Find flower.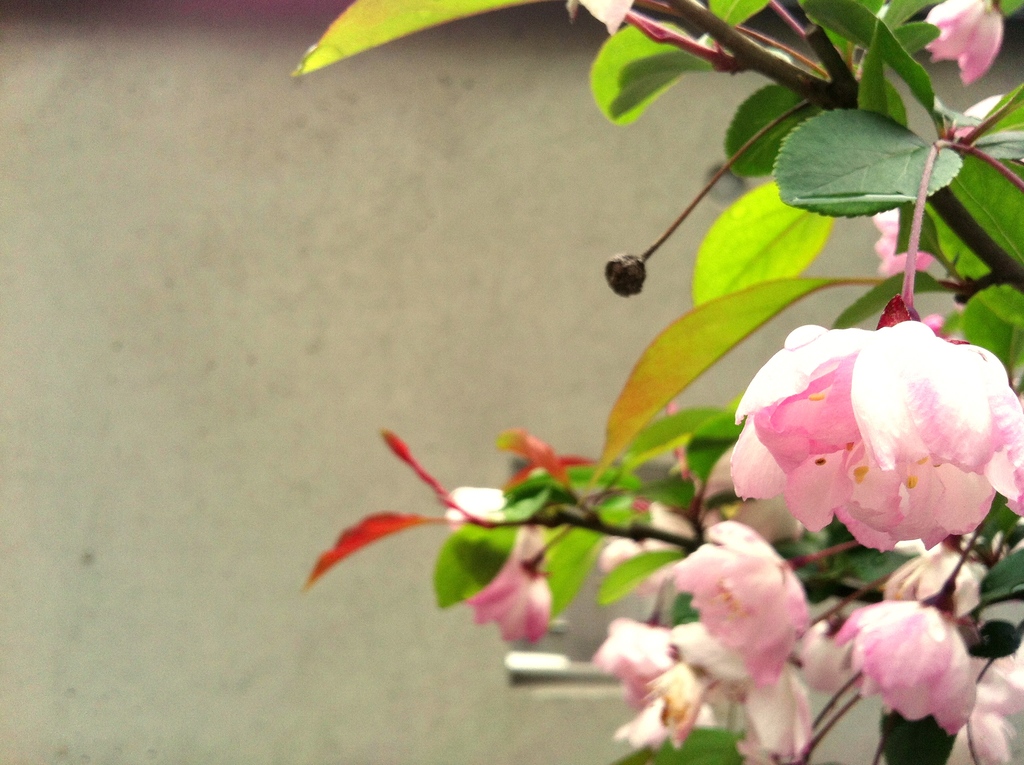
673:517:808:682.
